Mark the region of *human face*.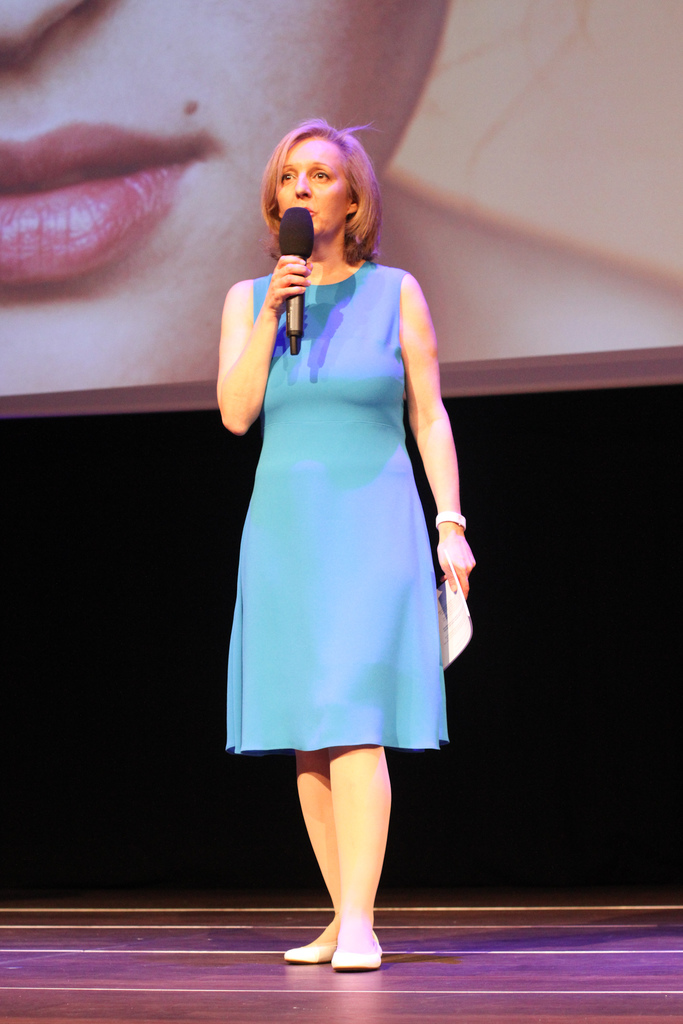
Region: x1=0 y1=0 x2=448 y2=395.
